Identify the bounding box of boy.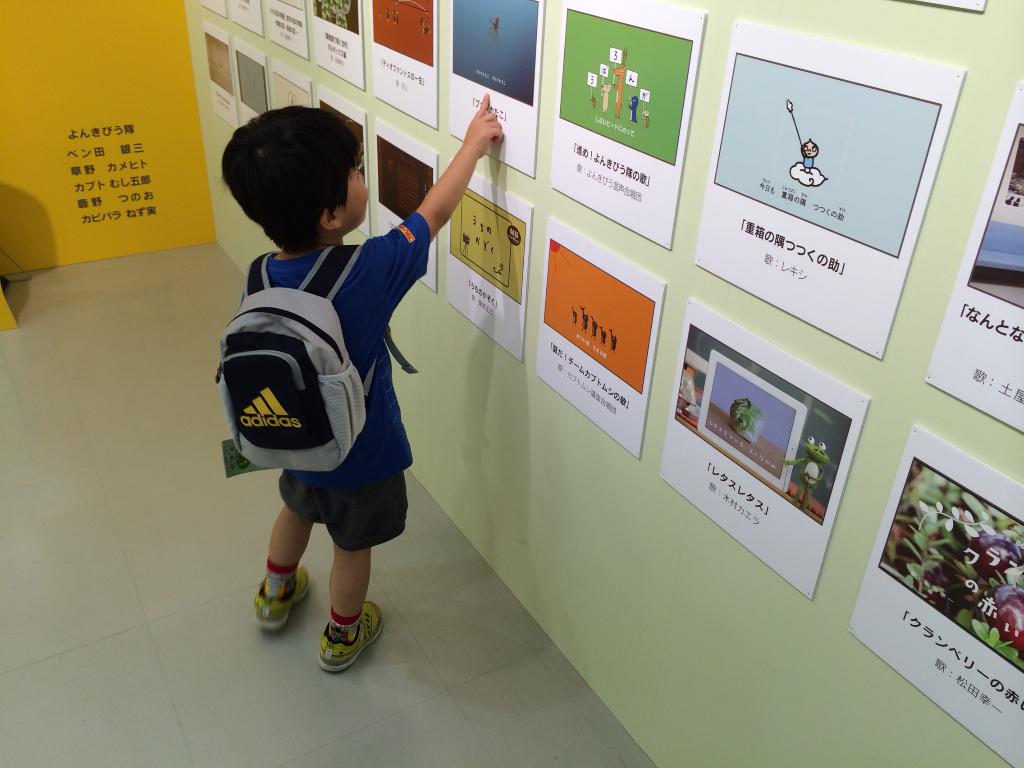
196 131 463 655.
